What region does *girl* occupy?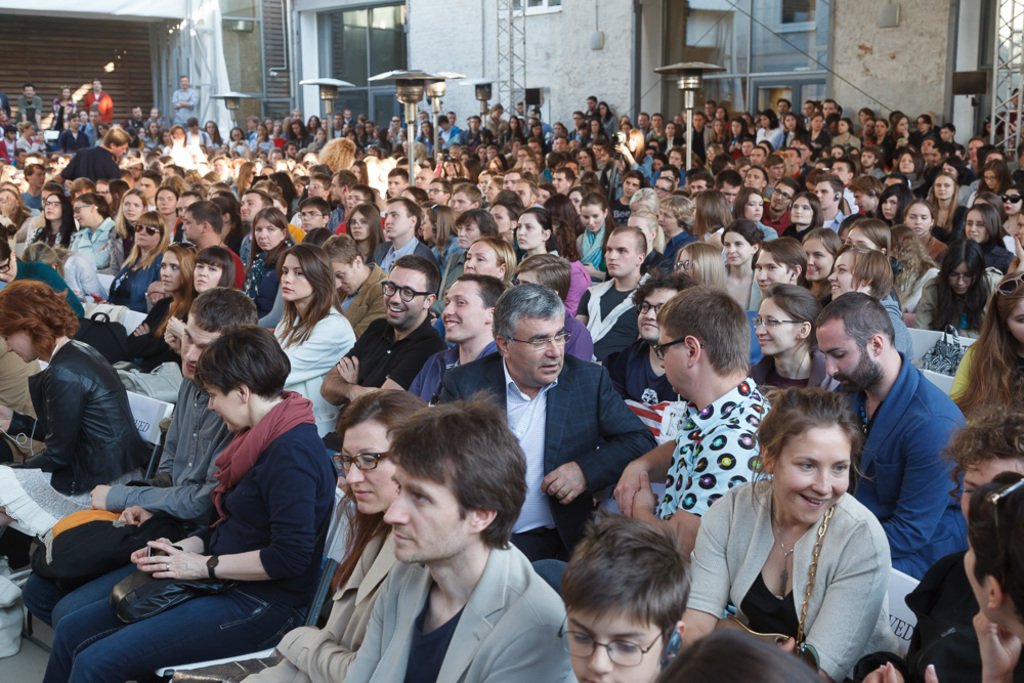
<region>826, 245, 921, 366</region>.
